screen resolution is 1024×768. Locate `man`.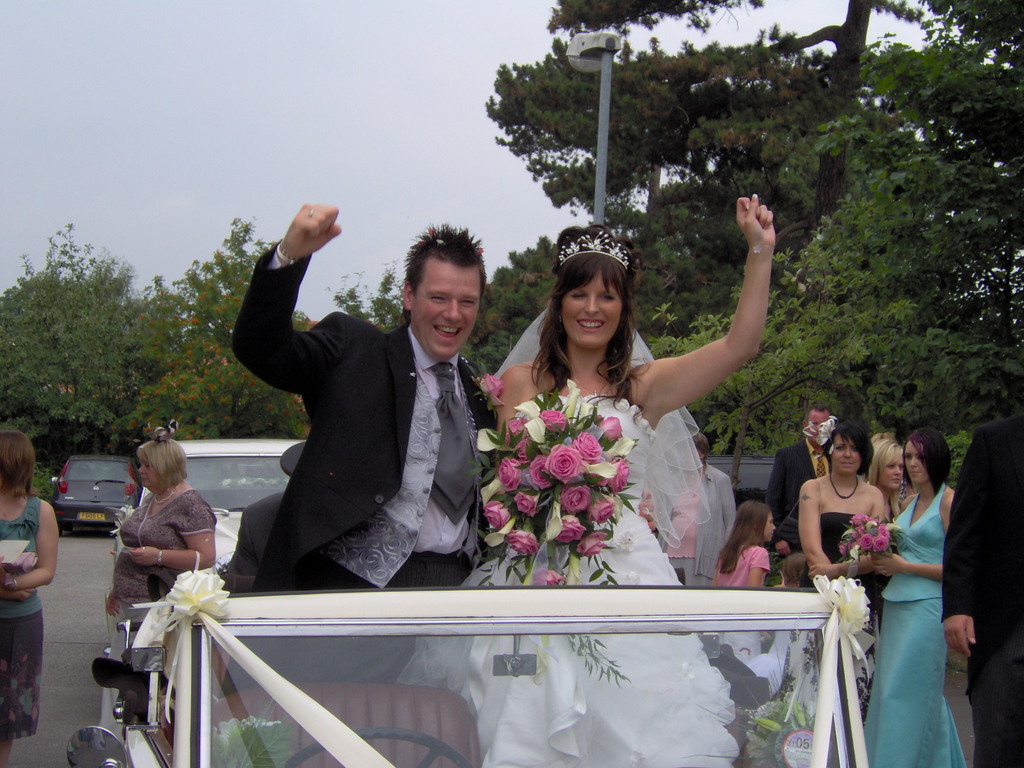
left=769, top=408, right=830, bottom=540.
